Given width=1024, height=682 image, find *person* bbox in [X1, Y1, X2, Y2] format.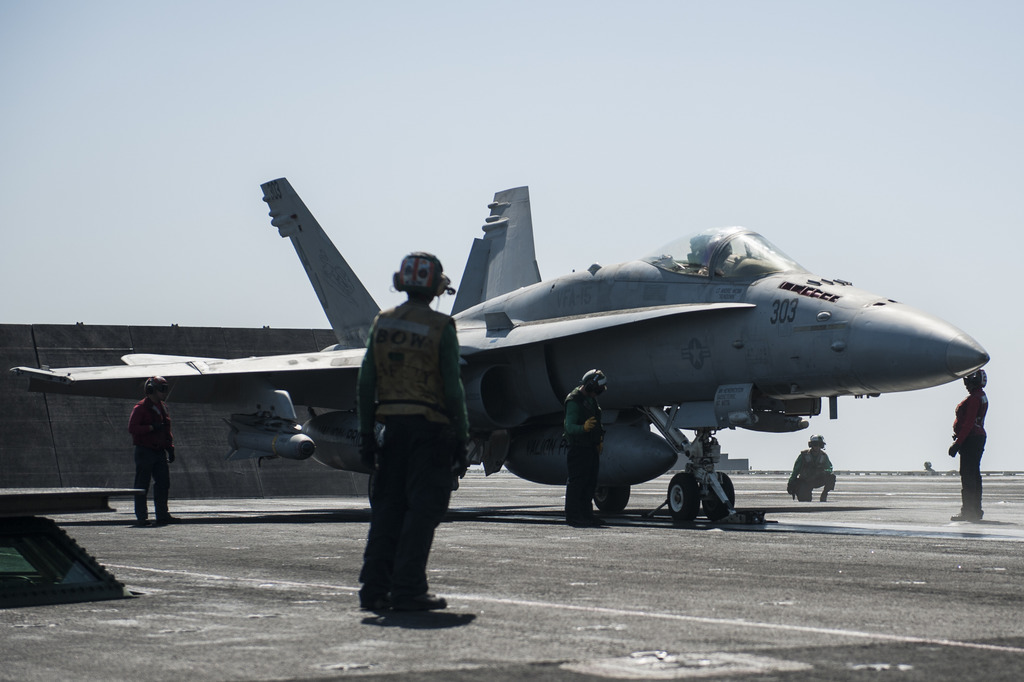
[339, 243, 470, 628].
